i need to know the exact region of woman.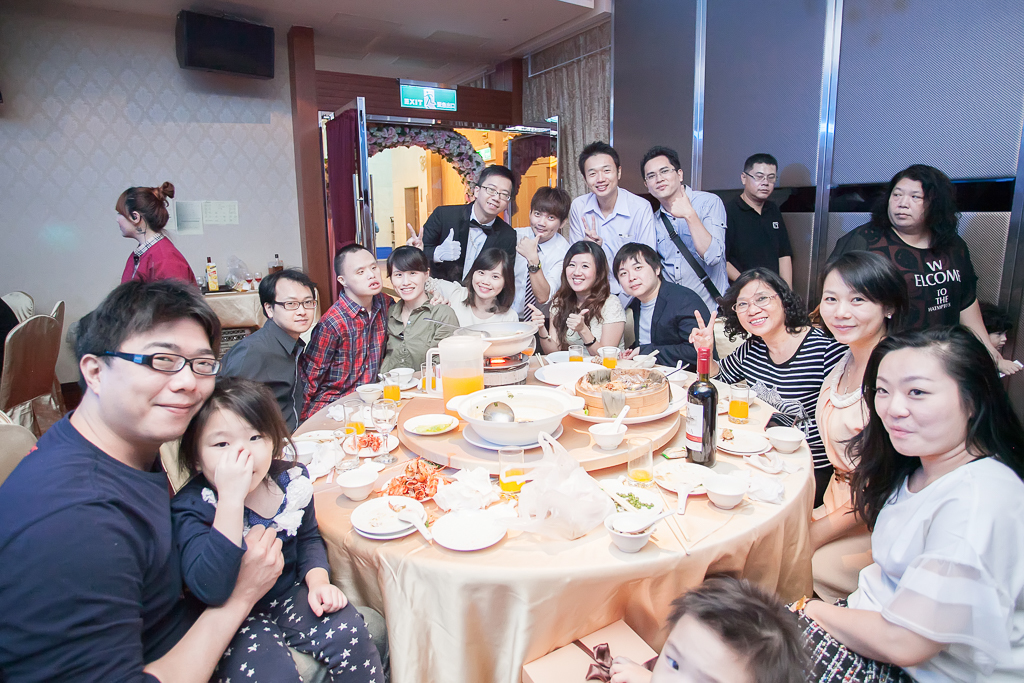
Region: [left=529, top=243, right=624, bottom=355].
